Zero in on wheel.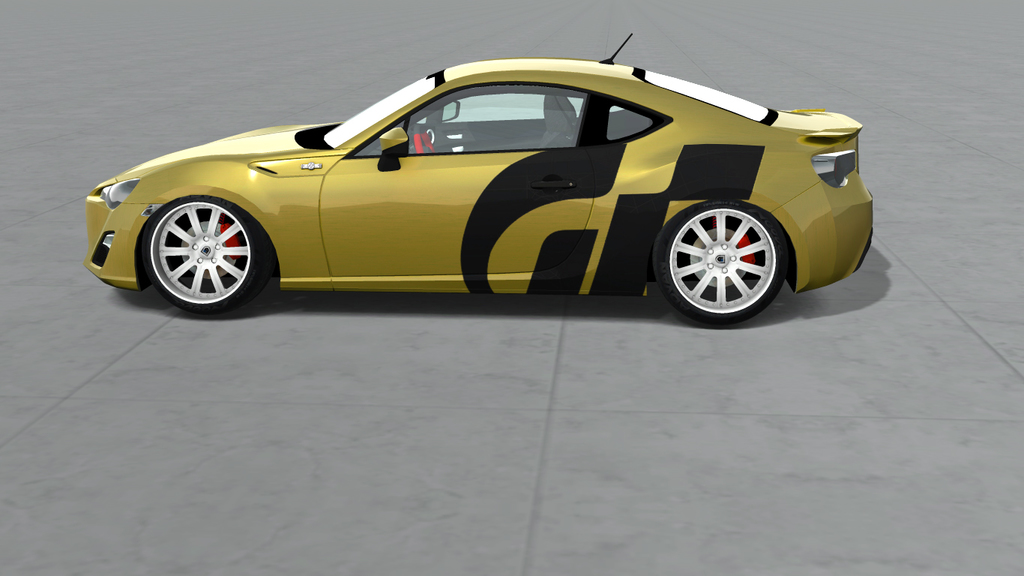
Zeroed in: locate(145, 195, 271, 315).
